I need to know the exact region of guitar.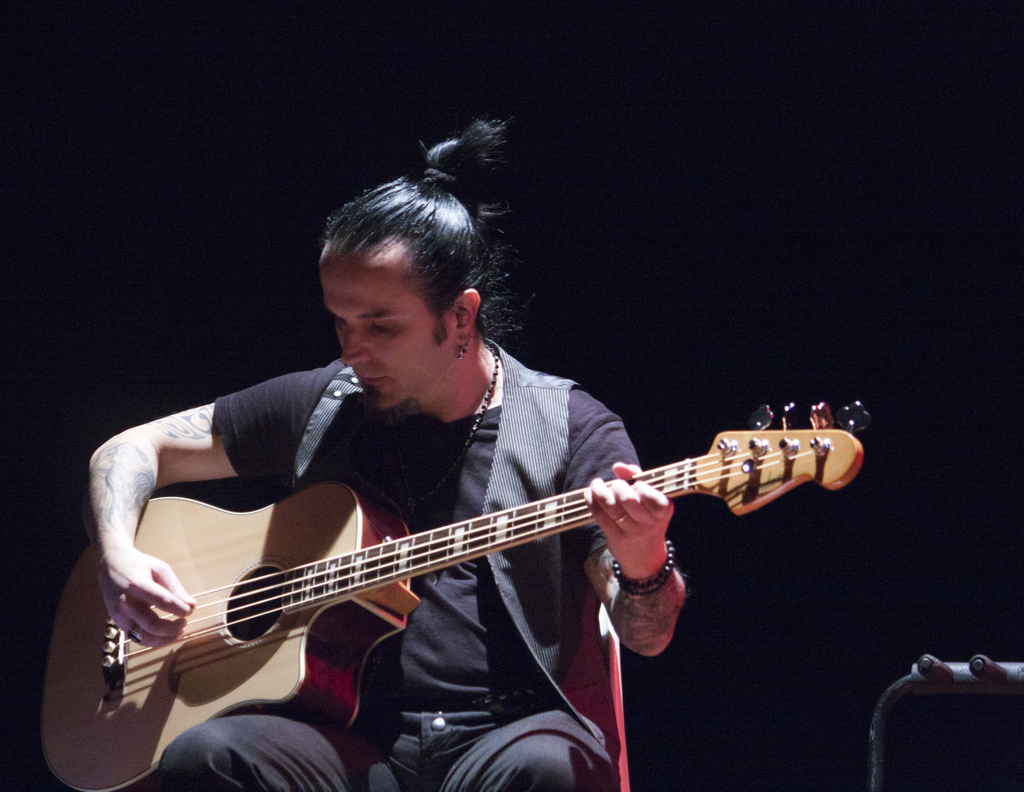
Region: (x1=38, y1=402, x2=865, y2=791).
